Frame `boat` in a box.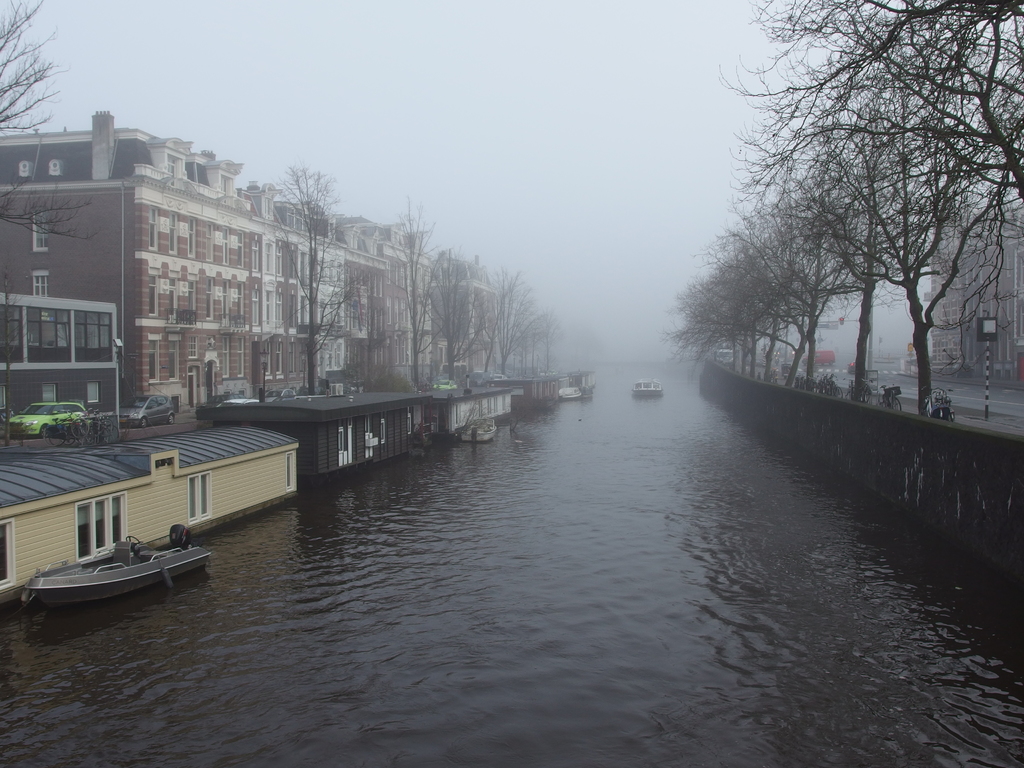
[left=22, top=517, right=218, bottom=617].
